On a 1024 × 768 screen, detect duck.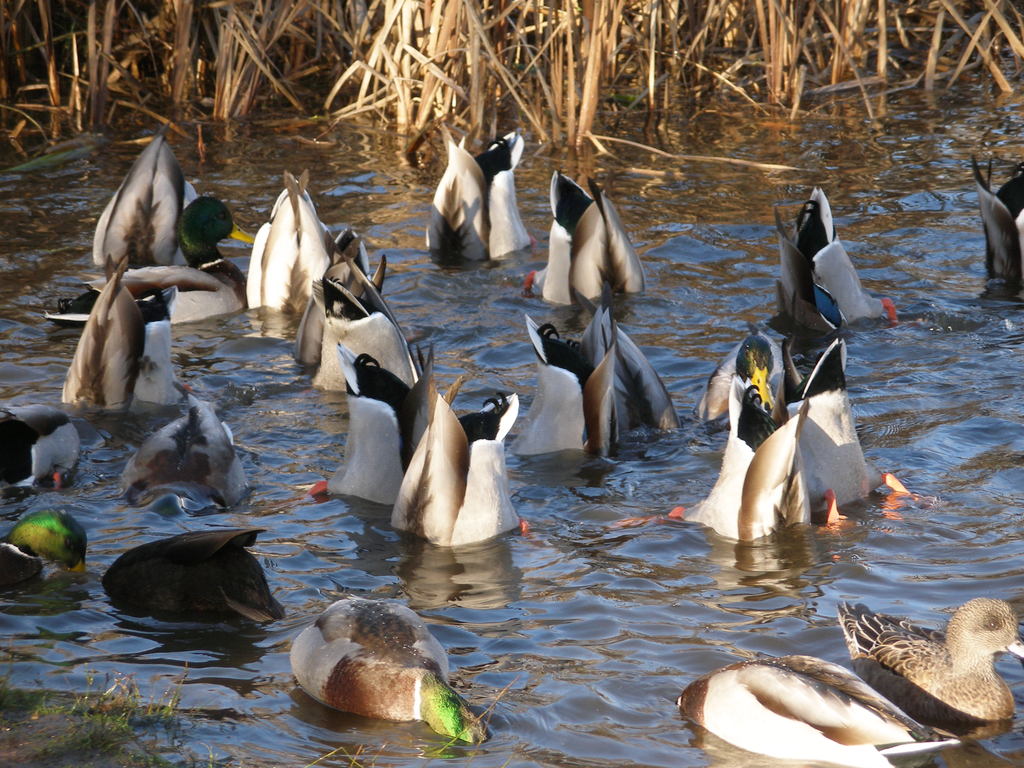
520, 172, 648, 333.
